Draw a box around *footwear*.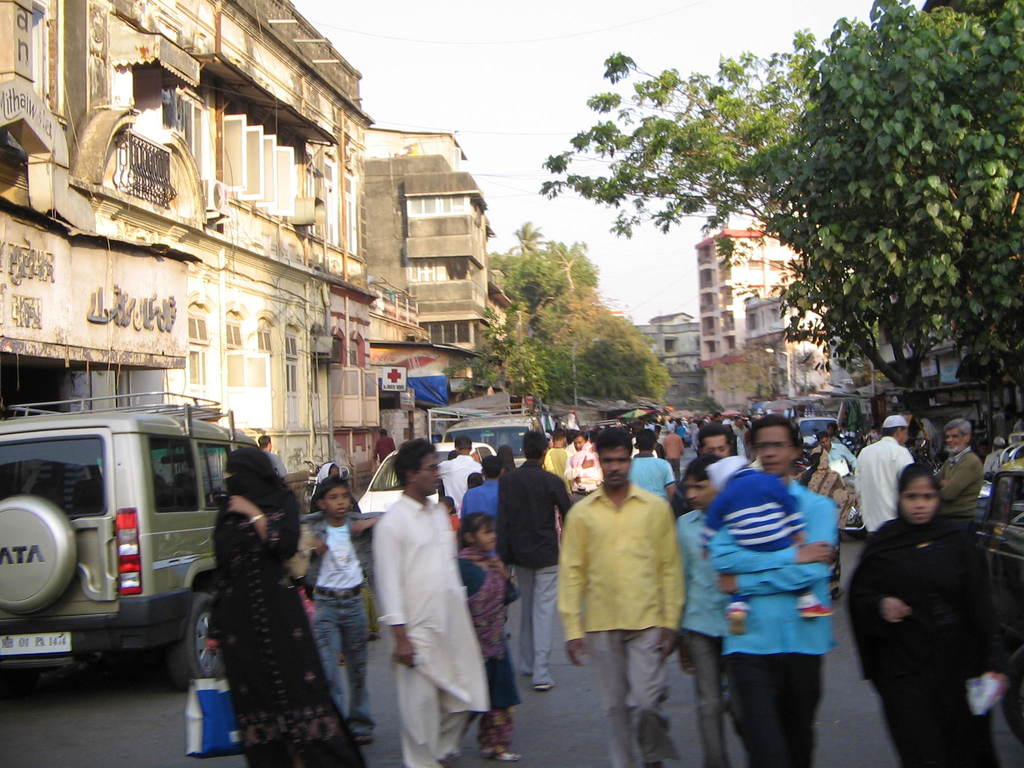
Rect(532, 678, 557, 687).
